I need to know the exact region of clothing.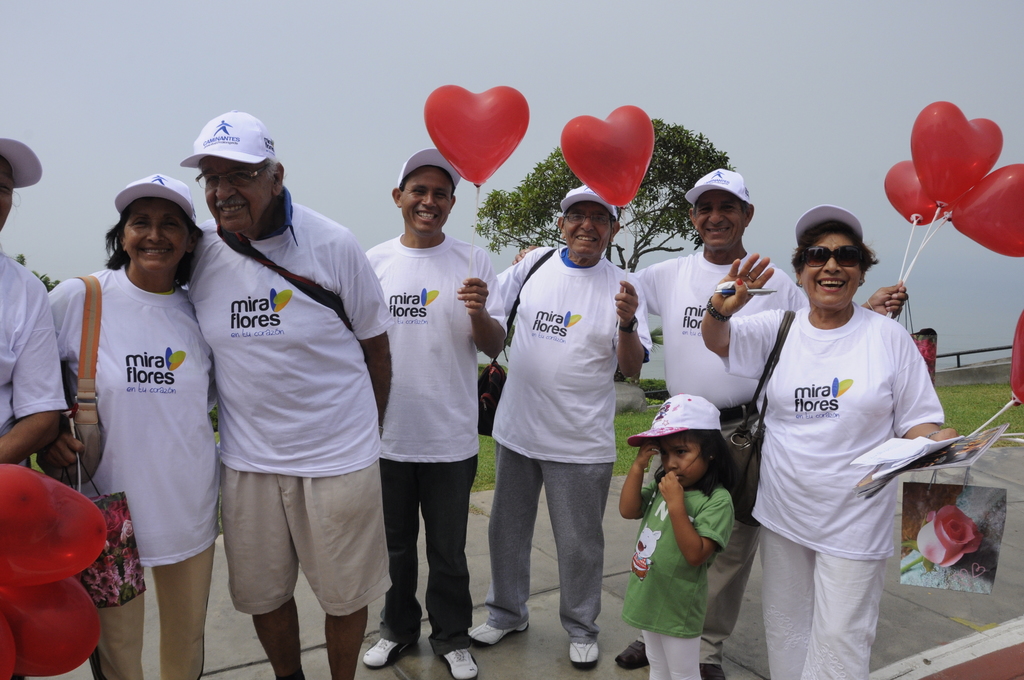
Region: (636, 625, 709, 679).
